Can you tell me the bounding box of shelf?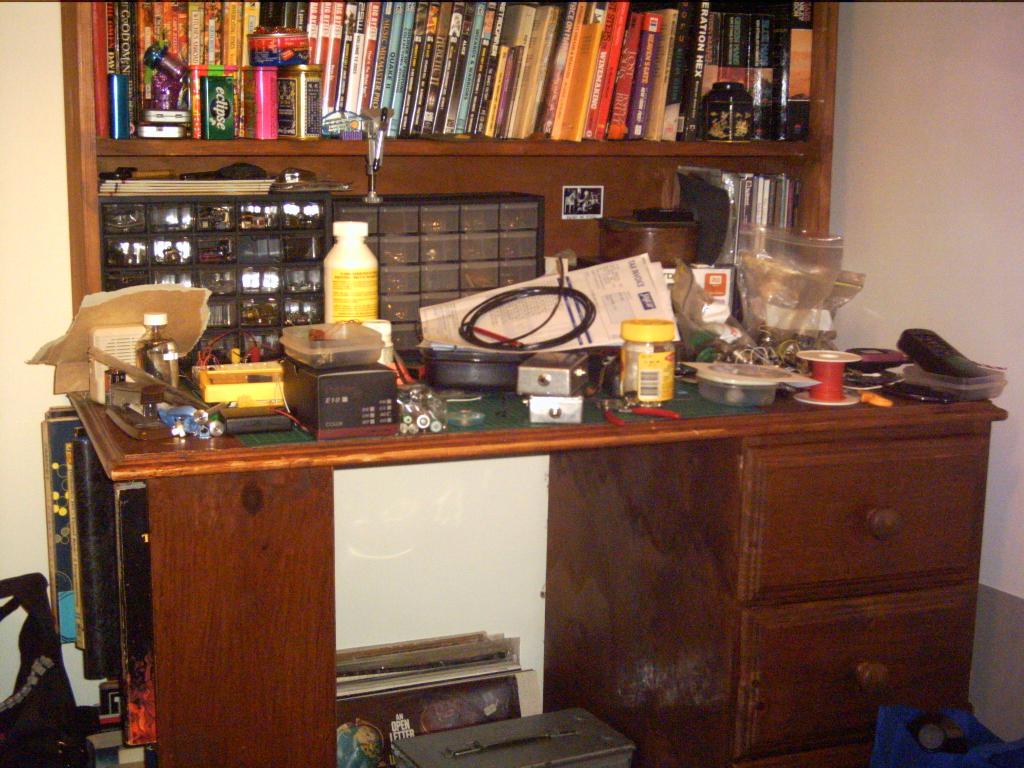
x1=662 y1=158 x2=839 y2=272.
